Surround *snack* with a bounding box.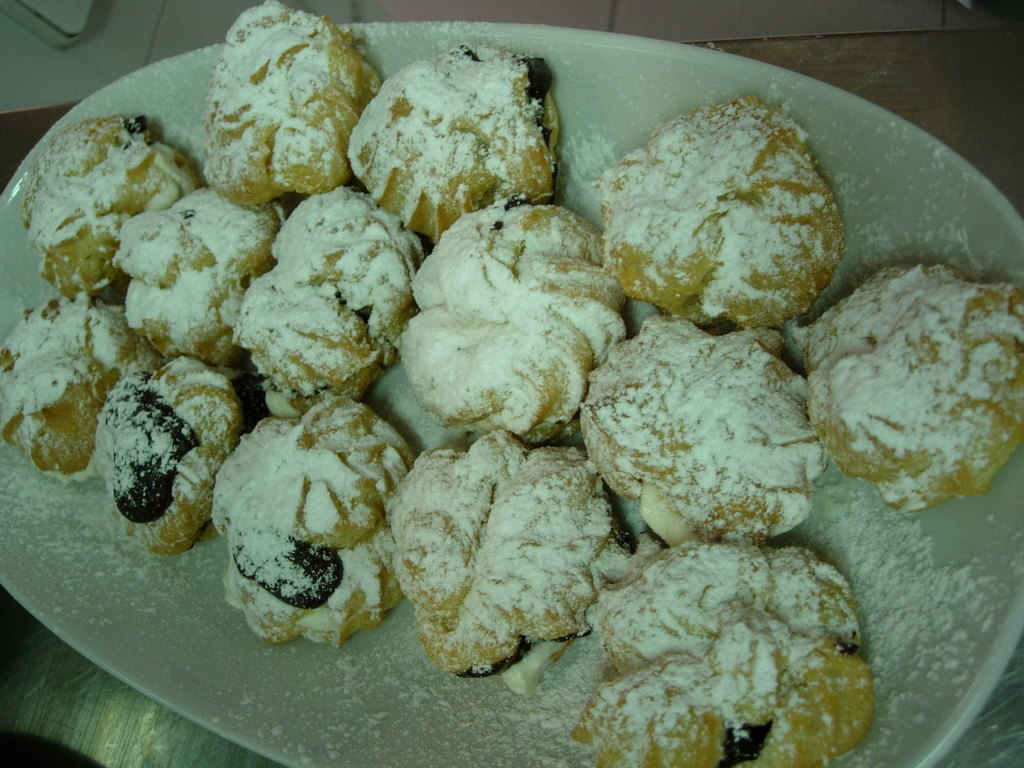
region(0, 296, 166, 490).
